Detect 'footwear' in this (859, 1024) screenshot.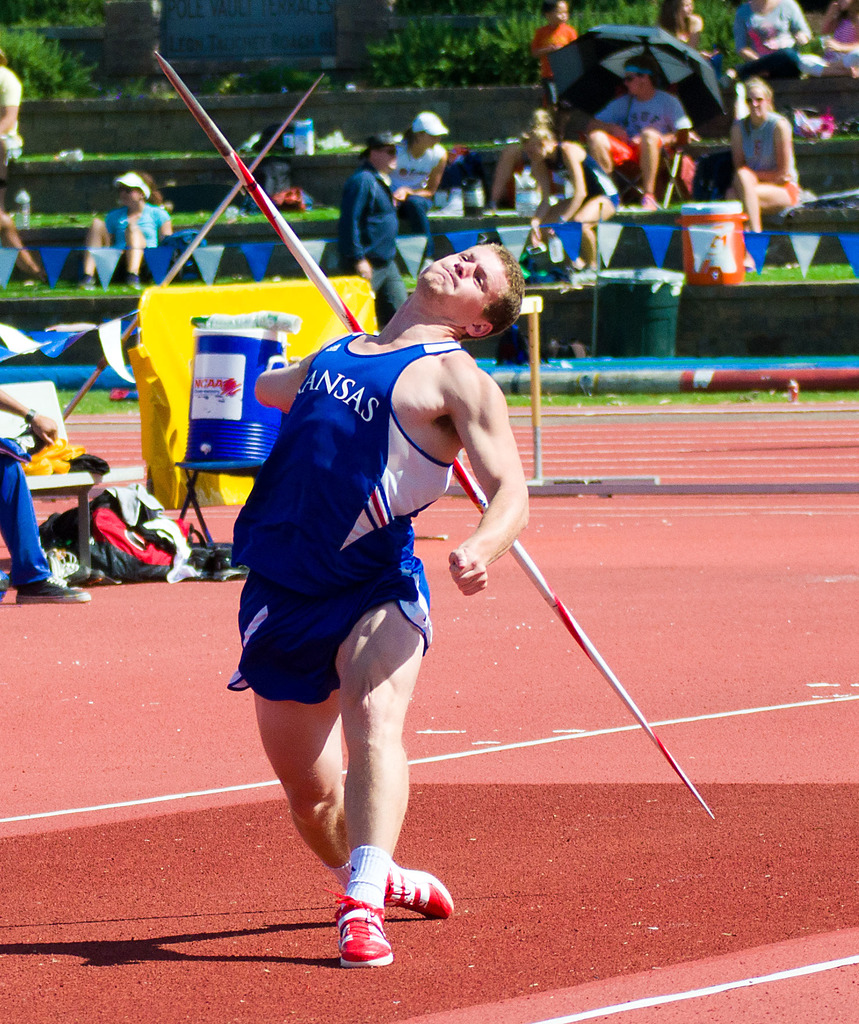
Detection: [384, 860, 452, 919].
